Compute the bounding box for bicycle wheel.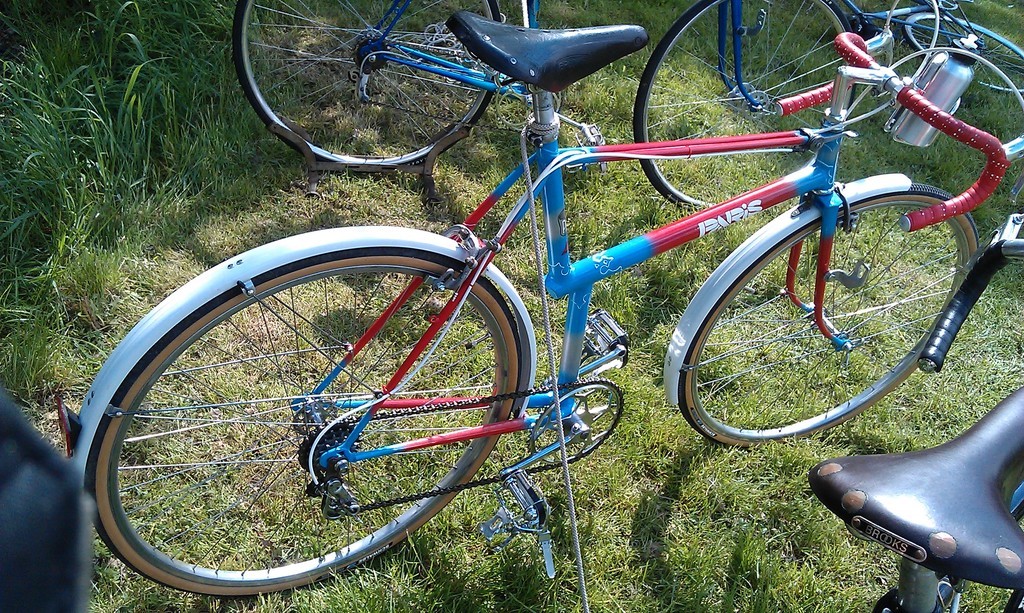
detection(81, 259, 527, 598).
